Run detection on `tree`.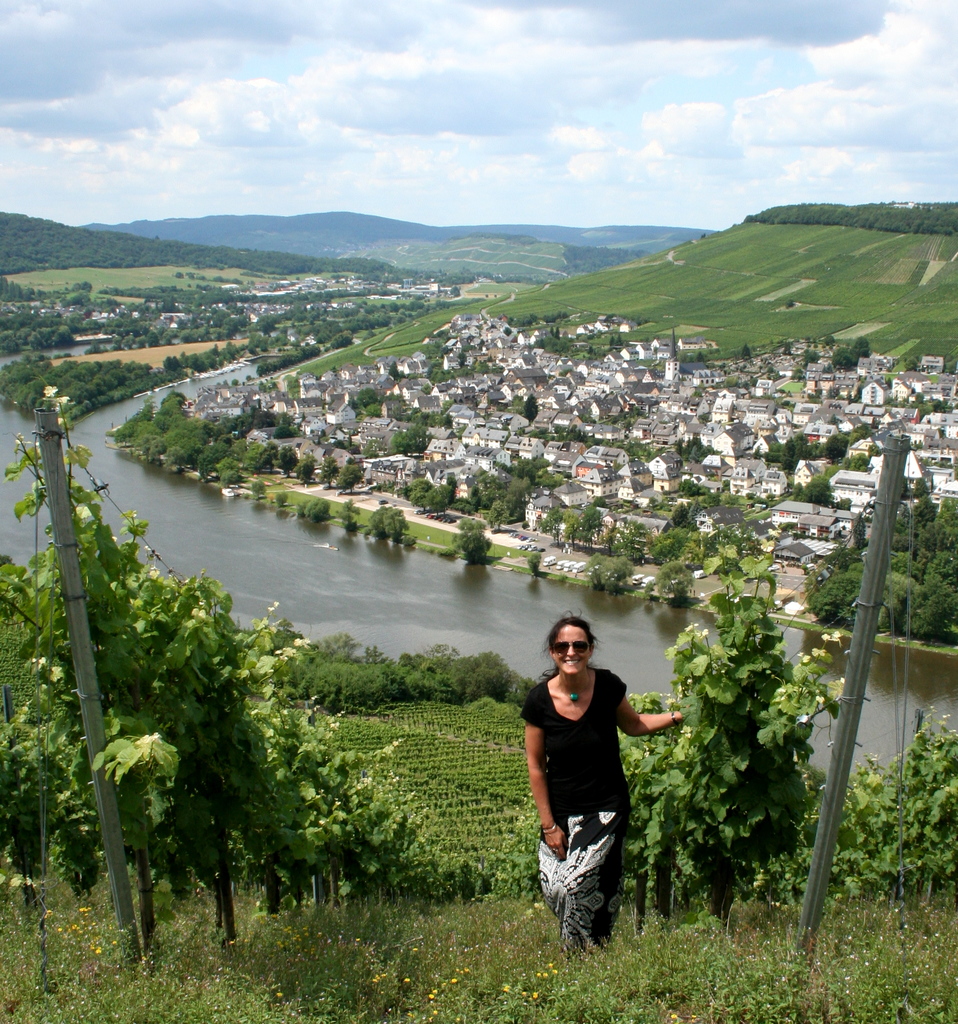
Result: <box>279,486,291,509</box>.
